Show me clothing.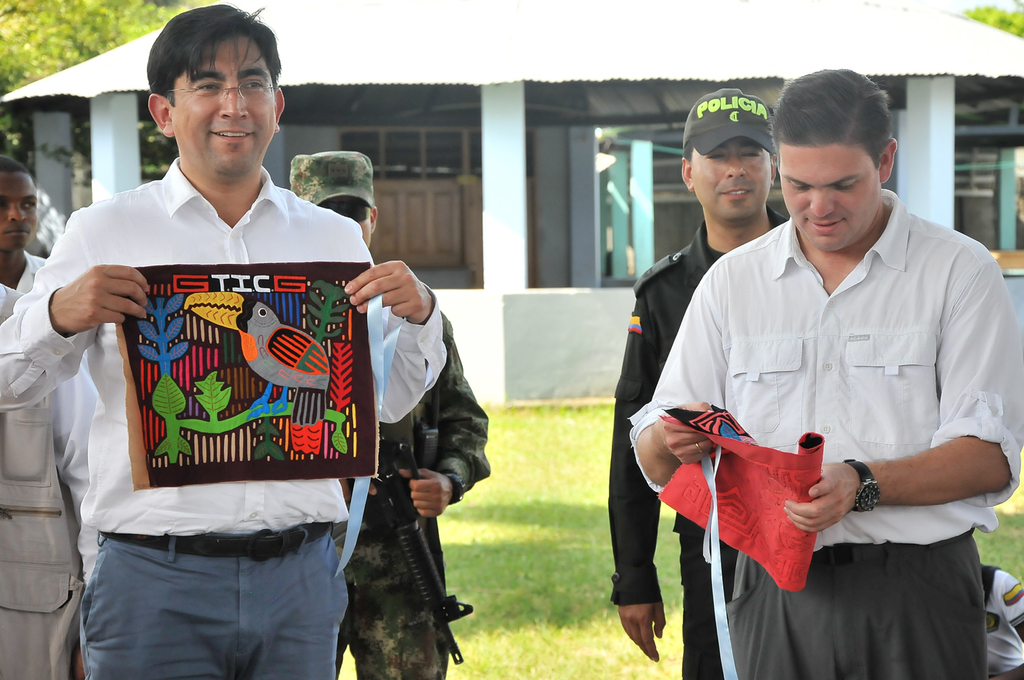
clothing is here: <box>616,205,779,679</box>.
